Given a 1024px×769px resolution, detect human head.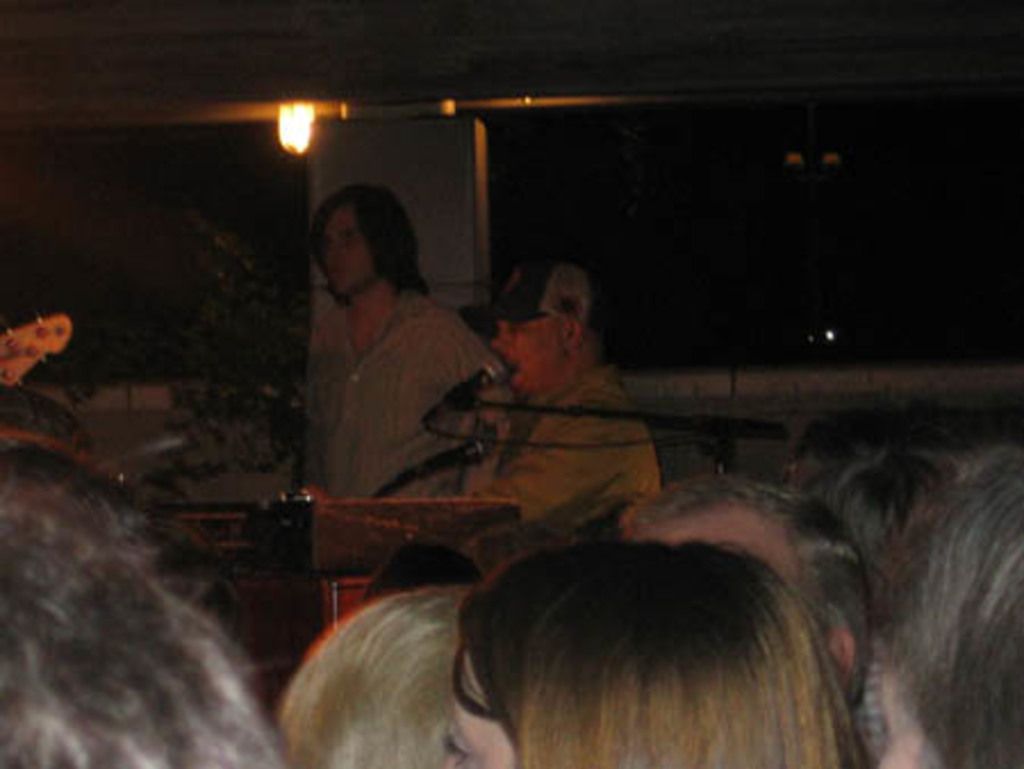
pyautogui.locateOnScreen(778, 435, 1010, 562).
